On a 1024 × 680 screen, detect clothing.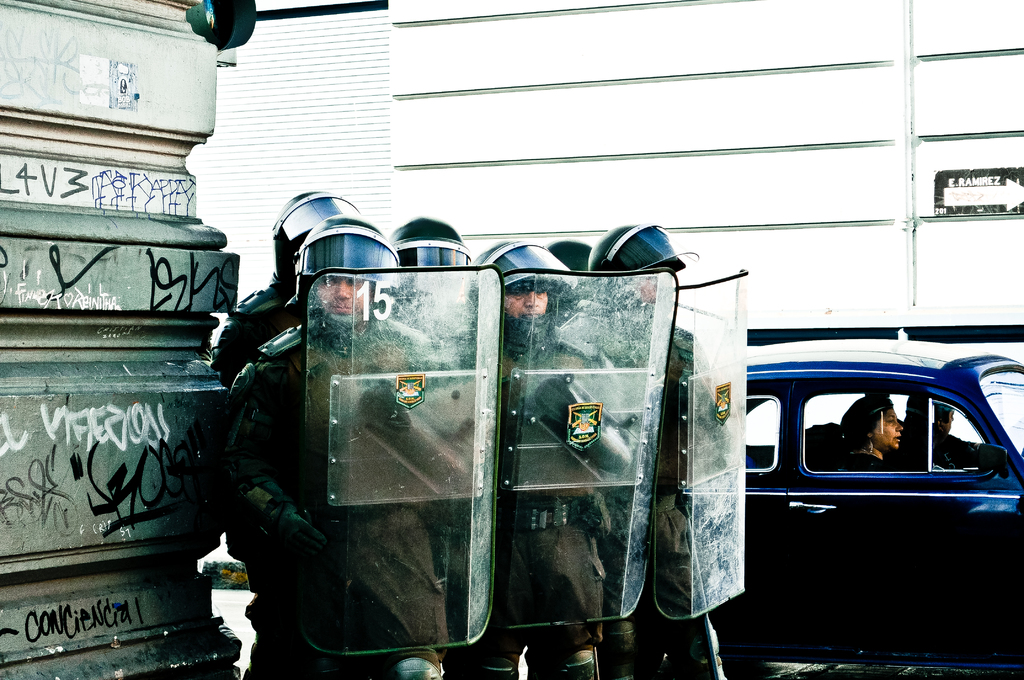
[575, 315, 732, 679].
